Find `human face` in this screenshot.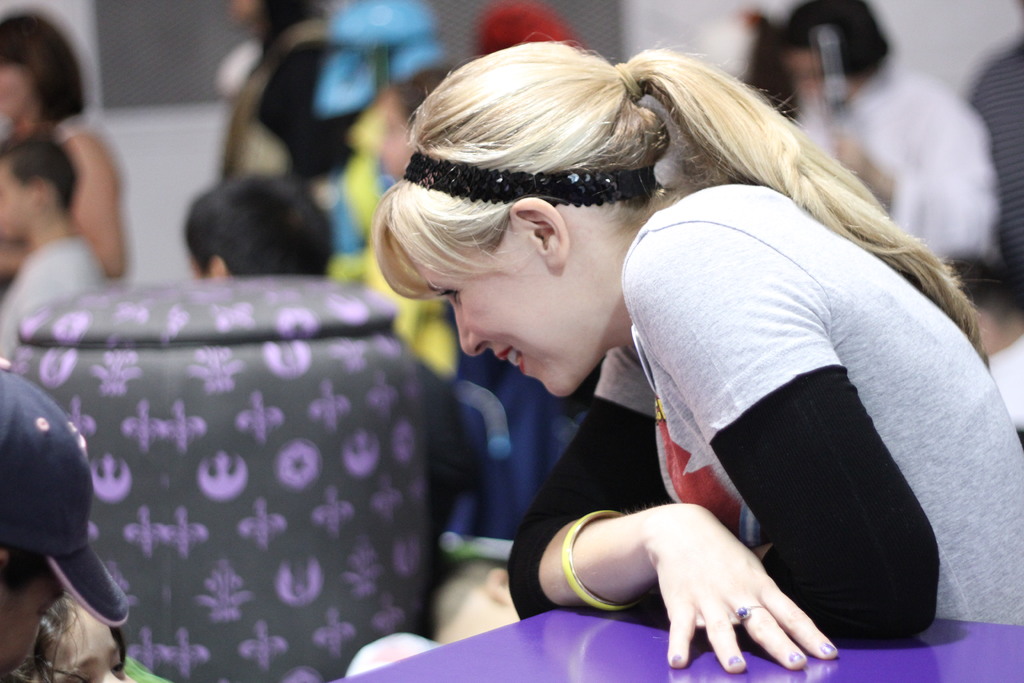
The bounding box for `human face` is {"x1": 796, "y1": 54, "x2": 848, "y2": 95}.
